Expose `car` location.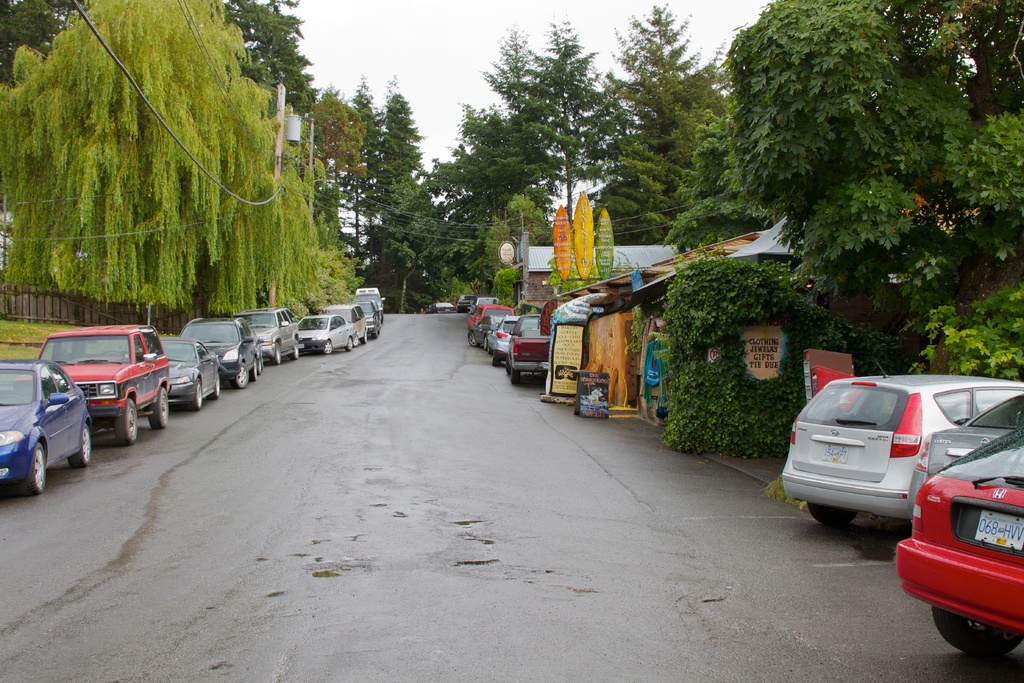
Exposed at x1=324 y1=302 x2=371 y2=349.
